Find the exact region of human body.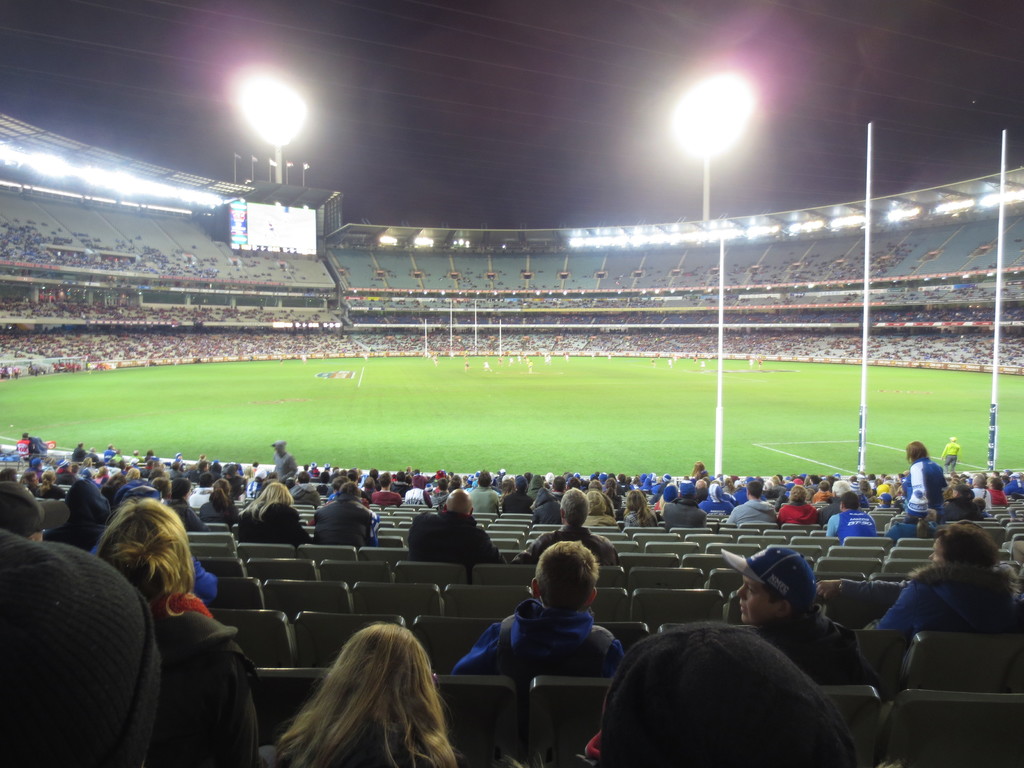
Exact region: 77 495 266 767.
